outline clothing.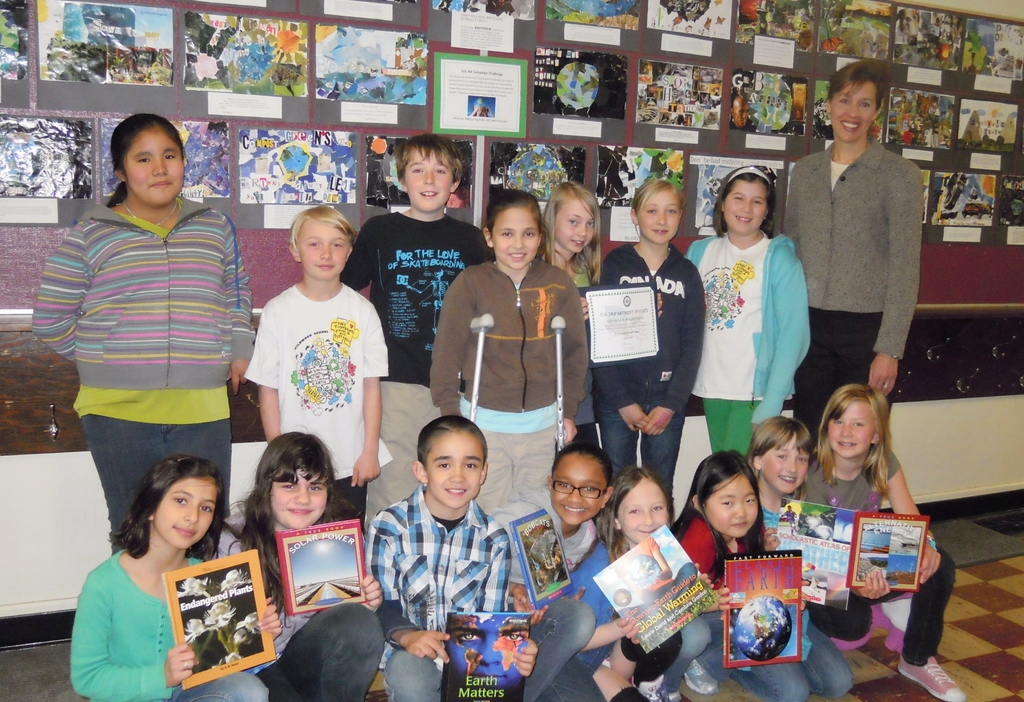
Outline: bbox(777, 133, 940, 445).
